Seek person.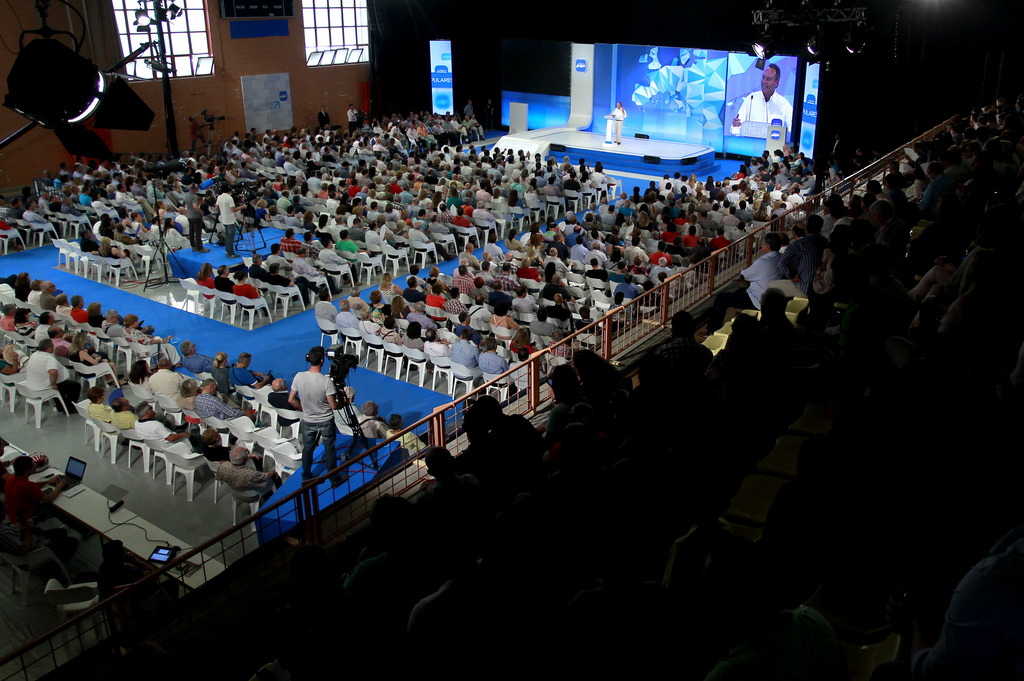
box=[278, 348, 337, 475].
